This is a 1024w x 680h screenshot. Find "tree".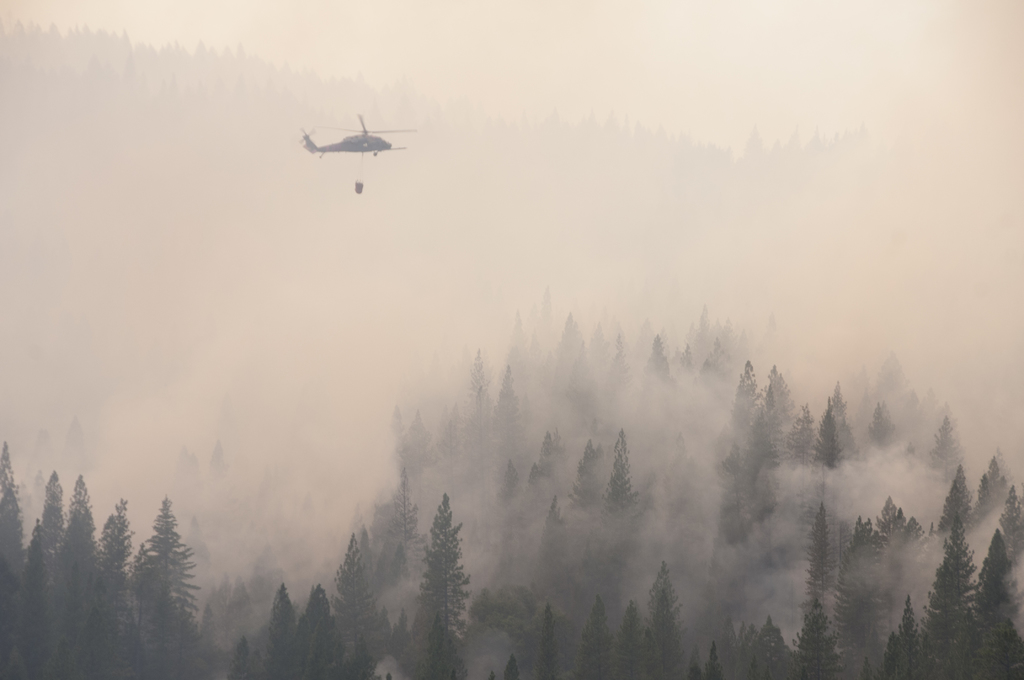
Bounding box: [left=254, top=577, right=315, bottom=679].
